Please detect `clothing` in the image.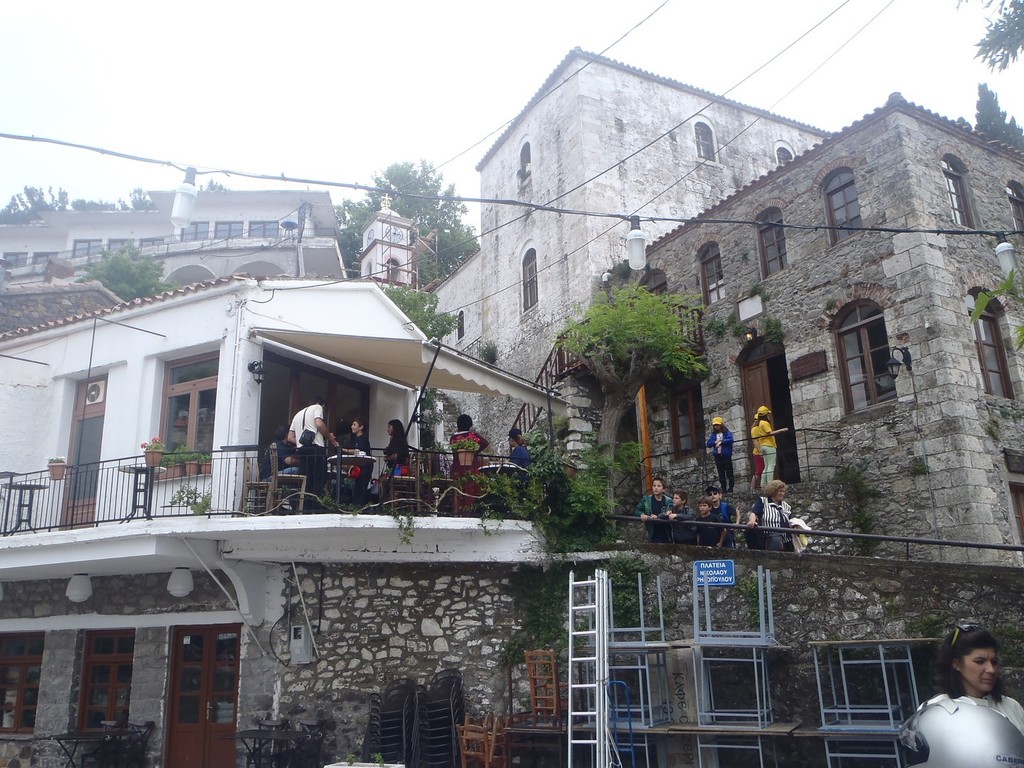
pyautogui.locateOnScreen(751, 499, 794, 551).
